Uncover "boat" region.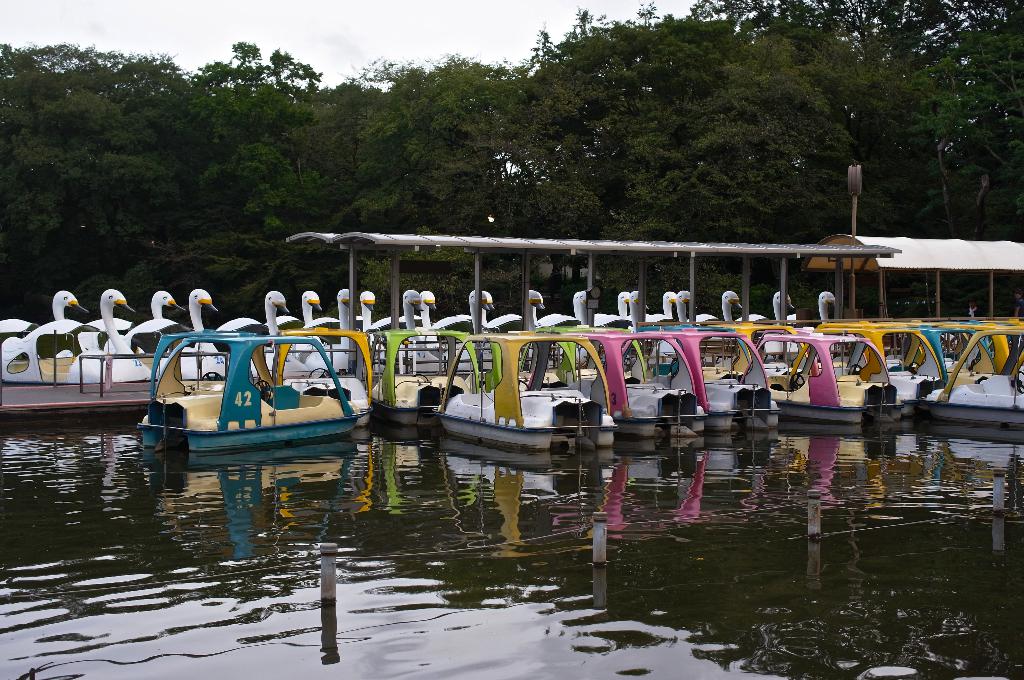
Uncovered: 800, 313, 935, 426.
